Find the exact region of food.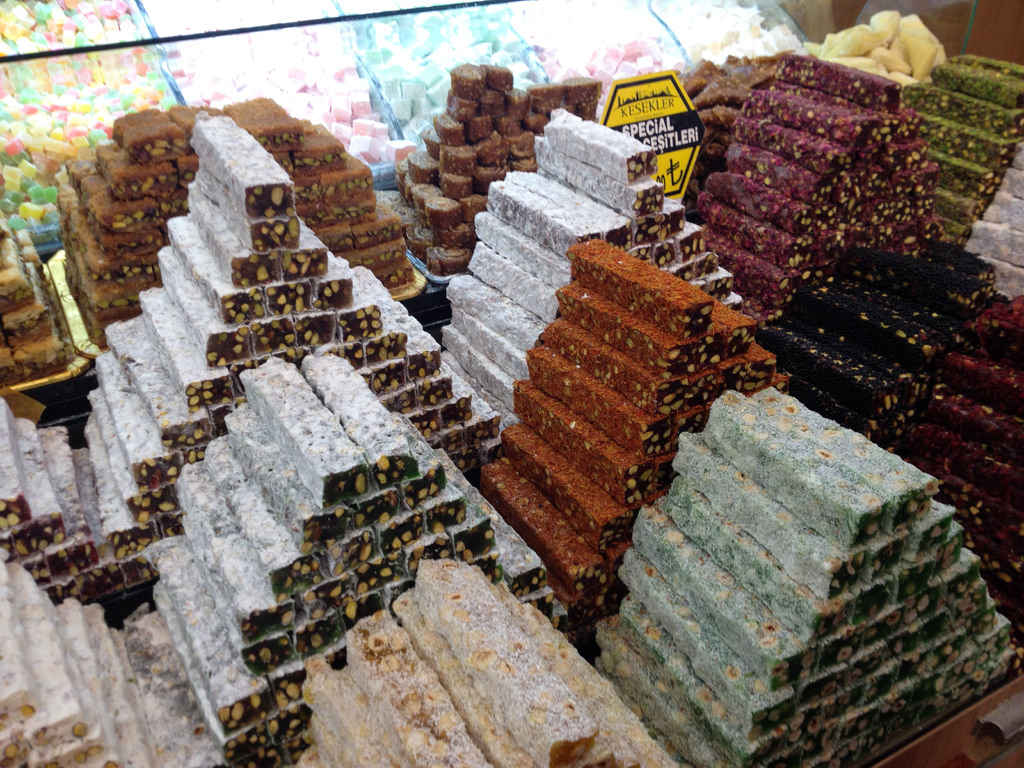
Exact region: (x1=816, y1=8, x2=957, y2=93).
